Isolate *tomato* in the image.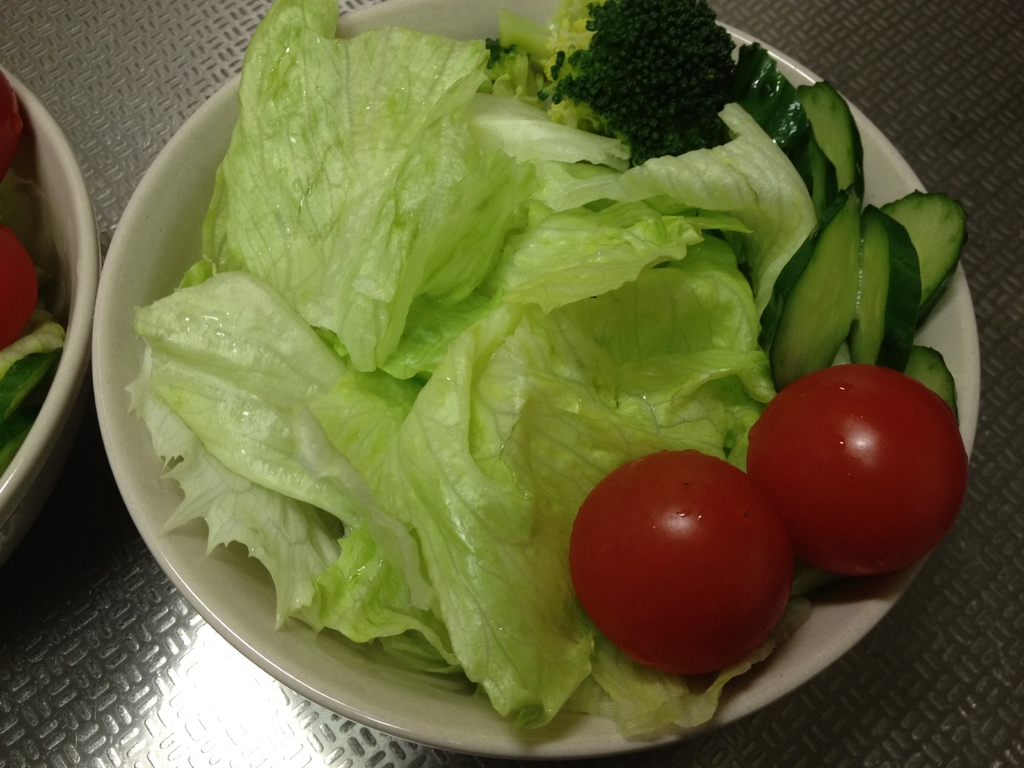
Isolated region: 0/225/38/352.
